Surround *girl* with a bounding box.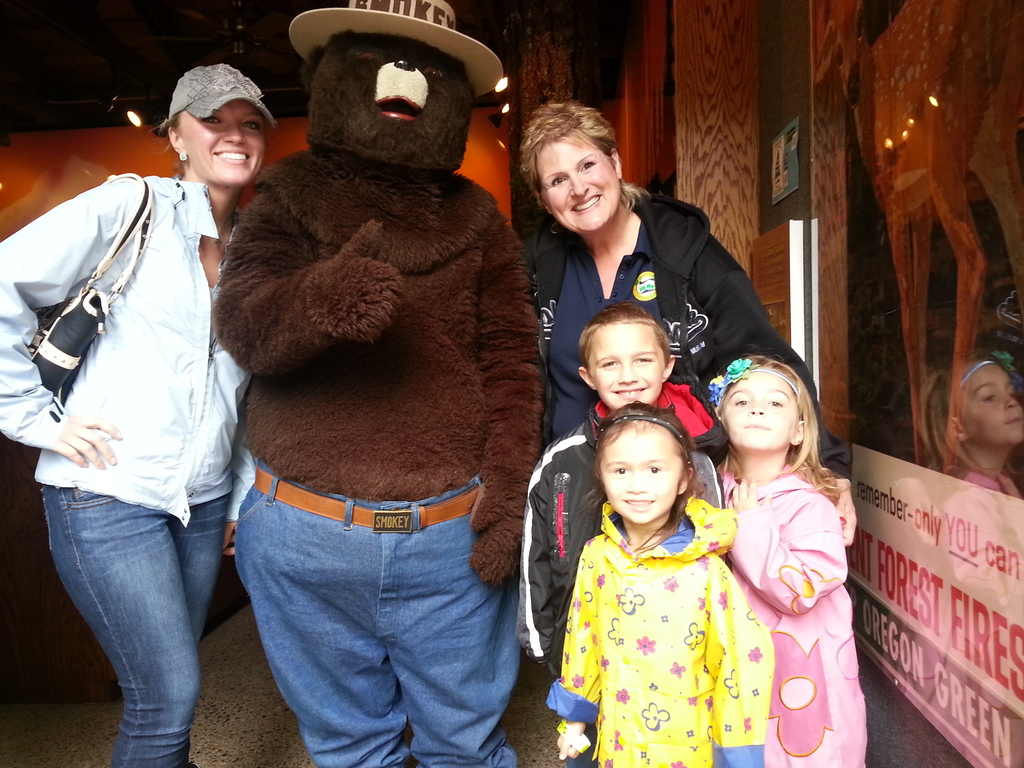
545:403:777:767.
